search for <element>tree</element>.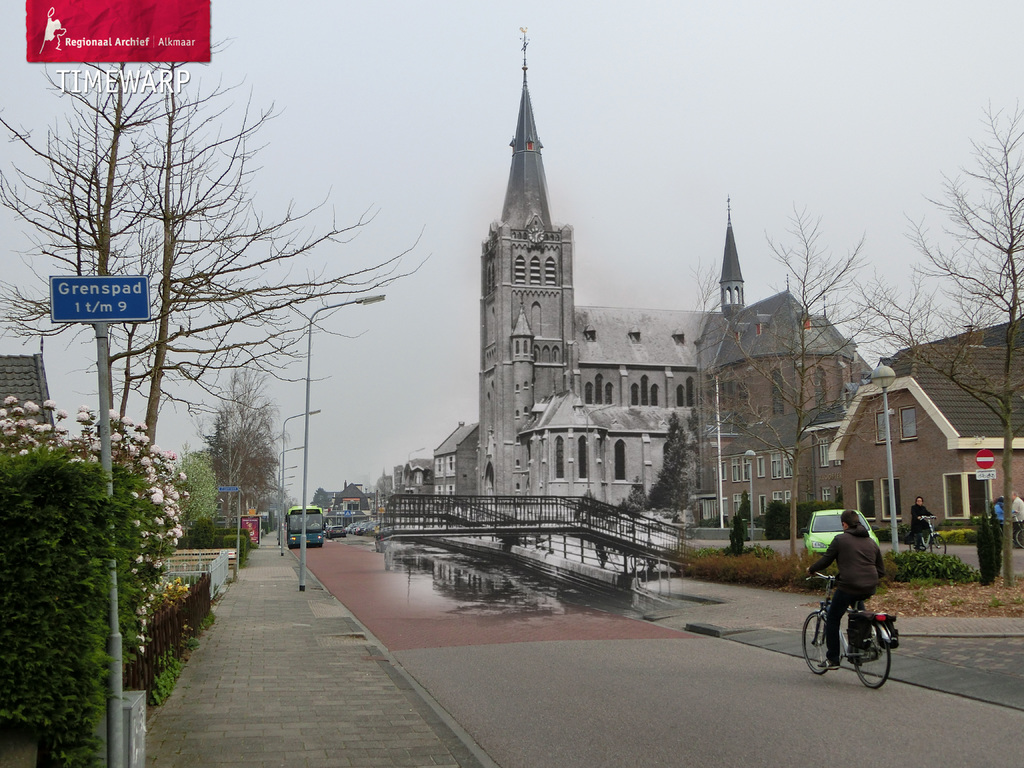
Found at (x1=0, y1=31, x2=428, y2=451).
